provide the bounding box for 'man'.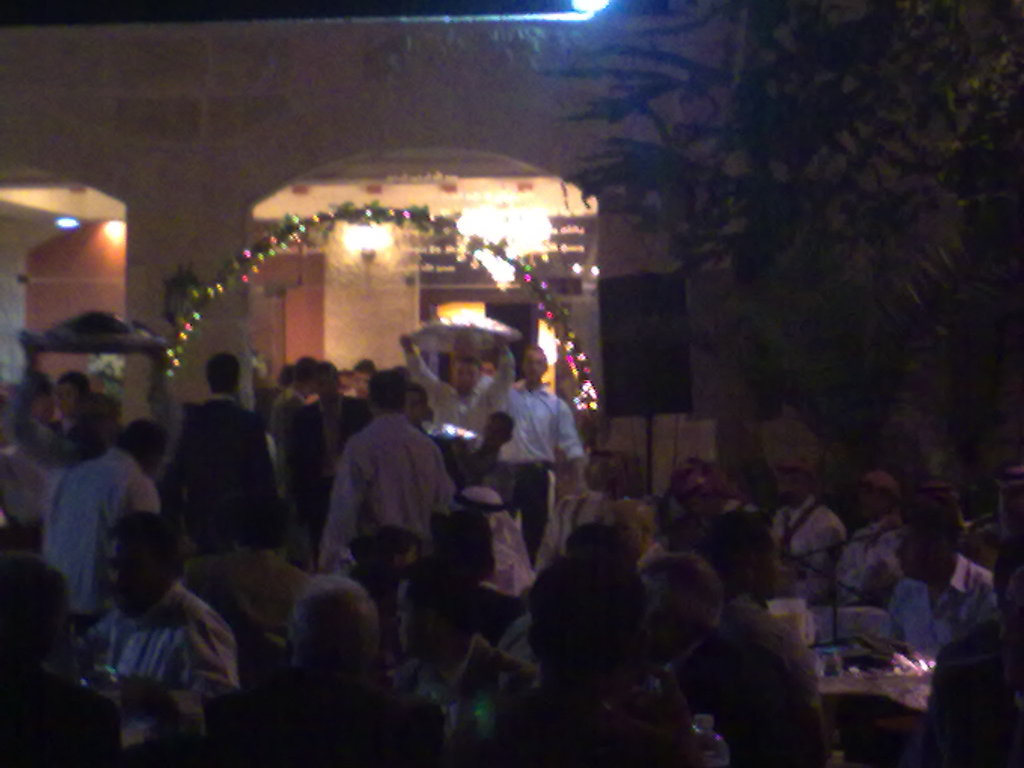
detection(890, 492, 995, 655).
